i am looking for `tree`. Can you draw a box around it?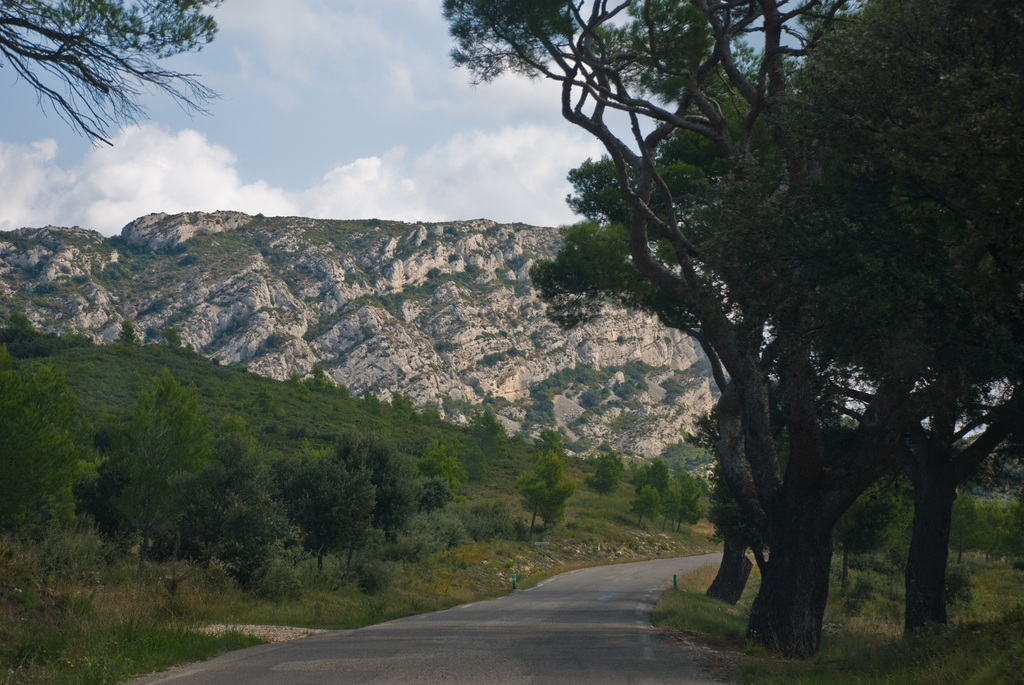
Sure, the bounding box is (left=102, top=413, right=190, bottom=562).
